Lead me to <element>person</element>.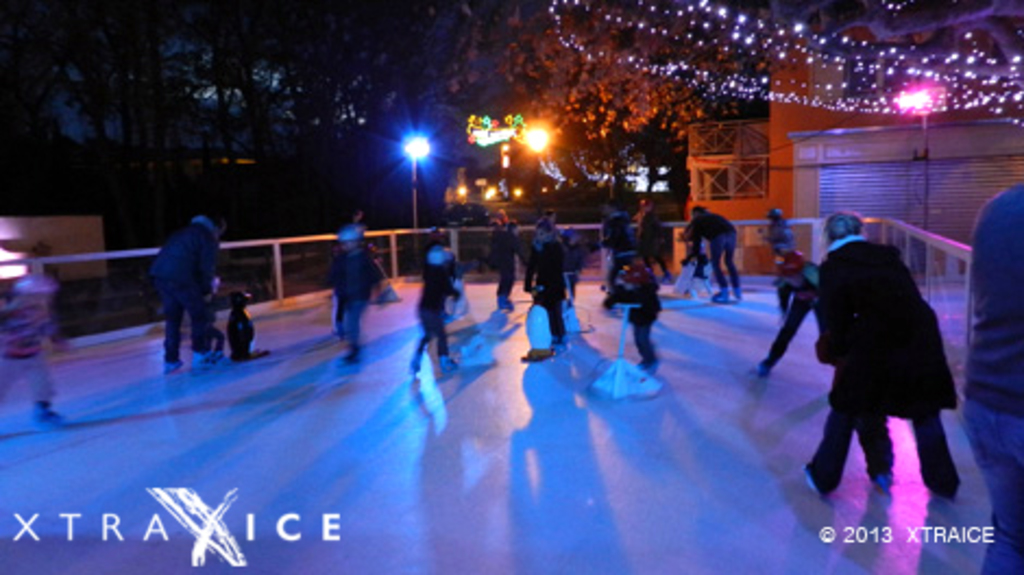
Lead to (x1=399, y1=233, x2=468, y2=394).
